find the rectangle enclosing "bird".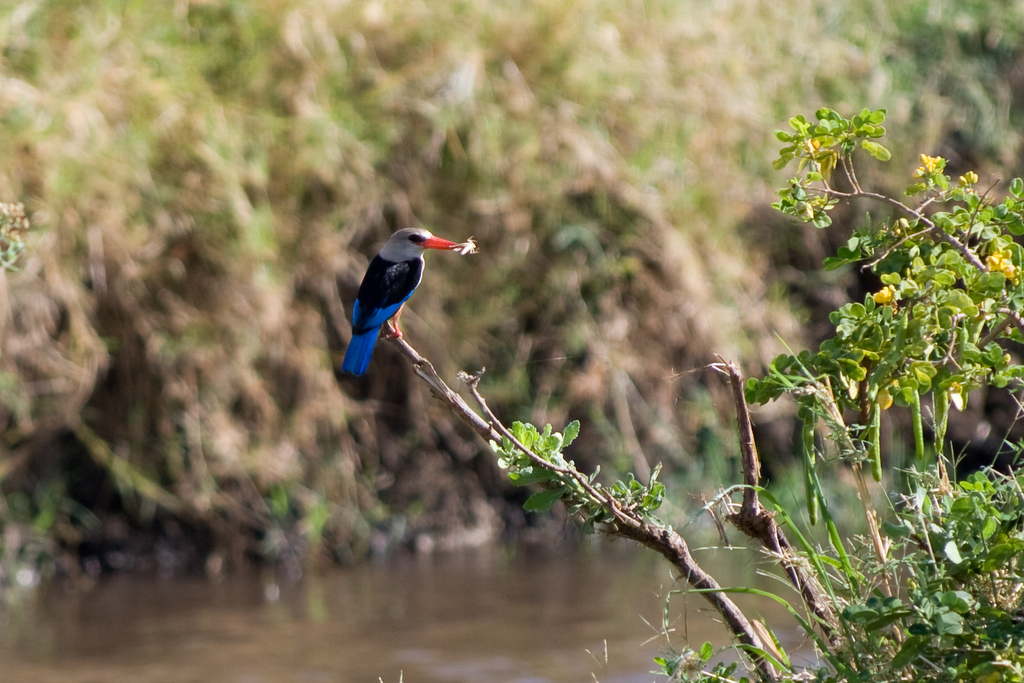
332 219 480 377.
